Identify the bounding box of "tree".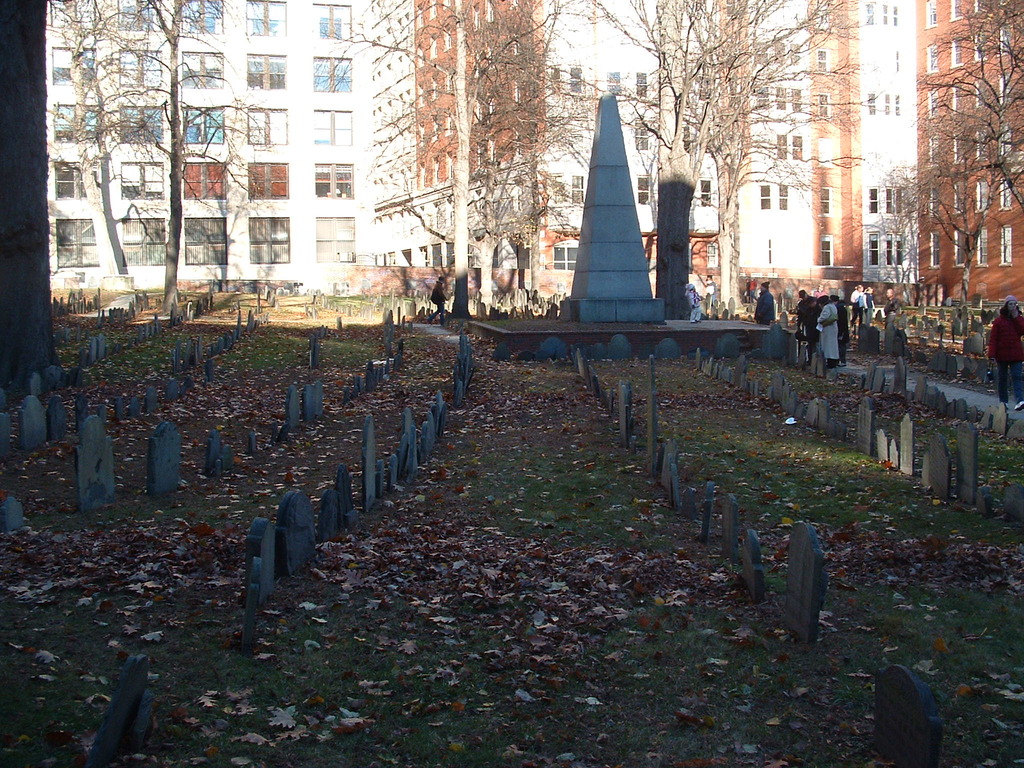
0,0,72,404.
